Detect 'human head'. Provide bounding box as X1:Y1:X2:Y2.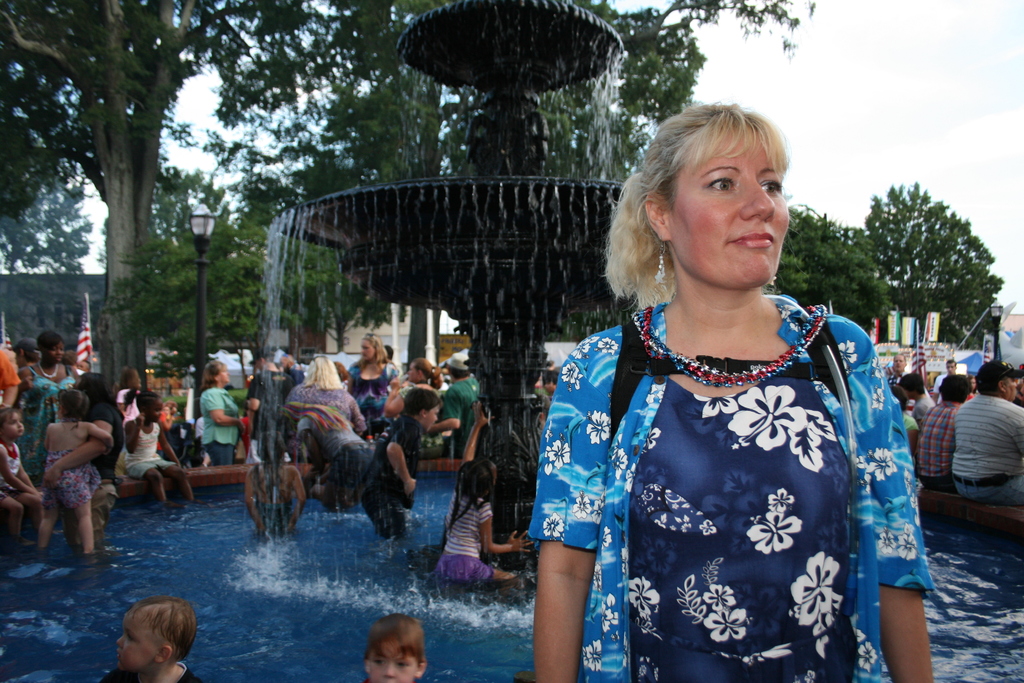
939:372:969:400.
